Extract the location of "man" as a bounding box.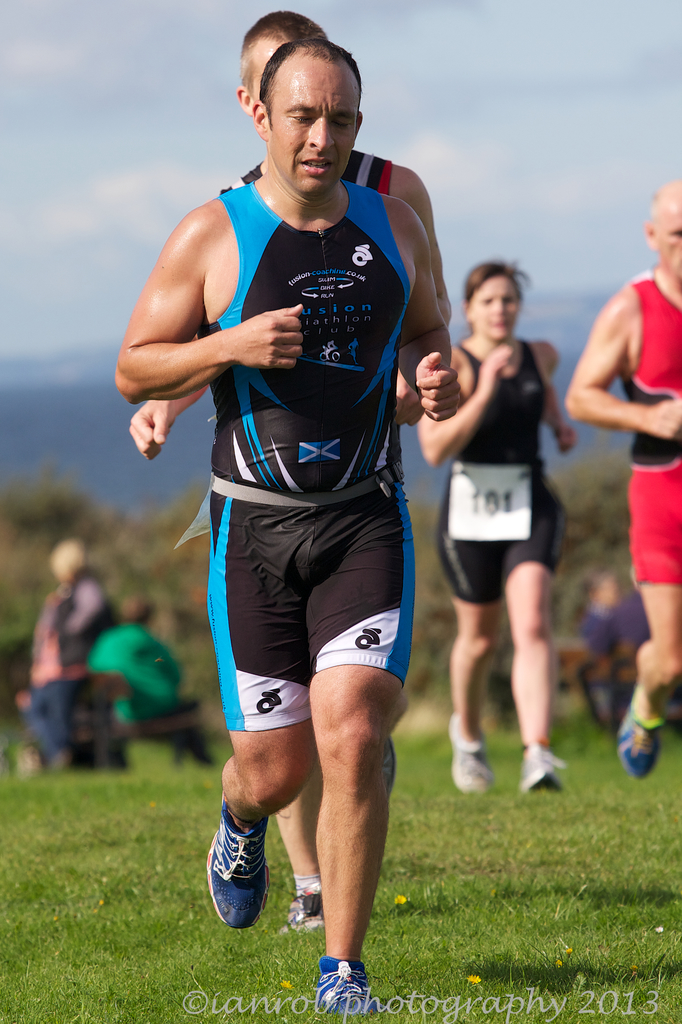
region(559, 173, 681, 776).
